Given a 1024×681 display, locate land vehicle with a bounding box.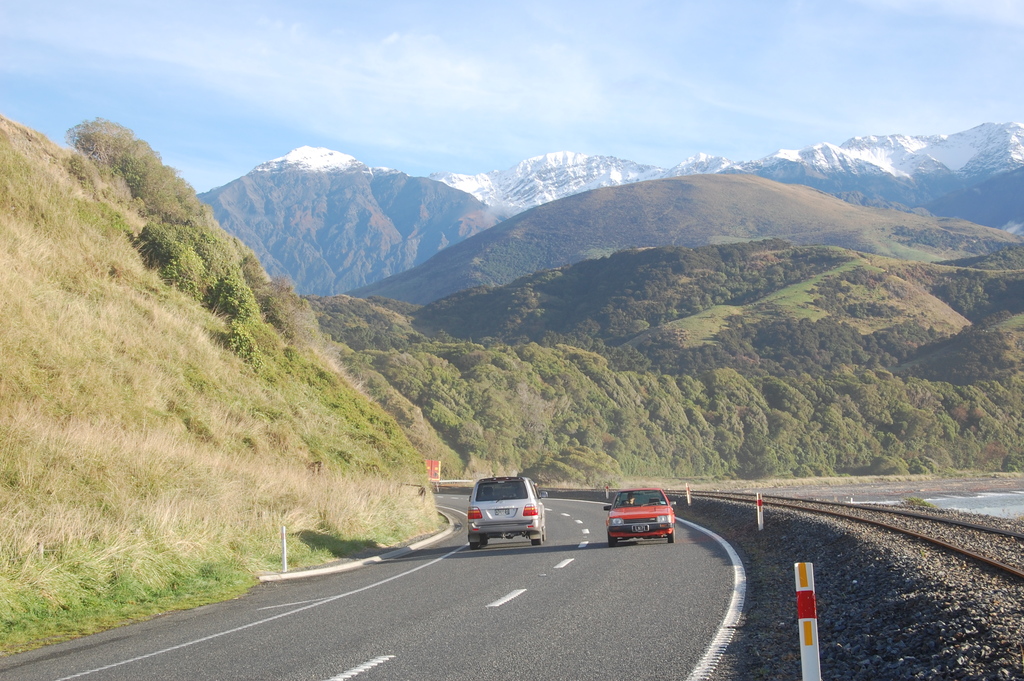
Located: [600,488,680,545].
